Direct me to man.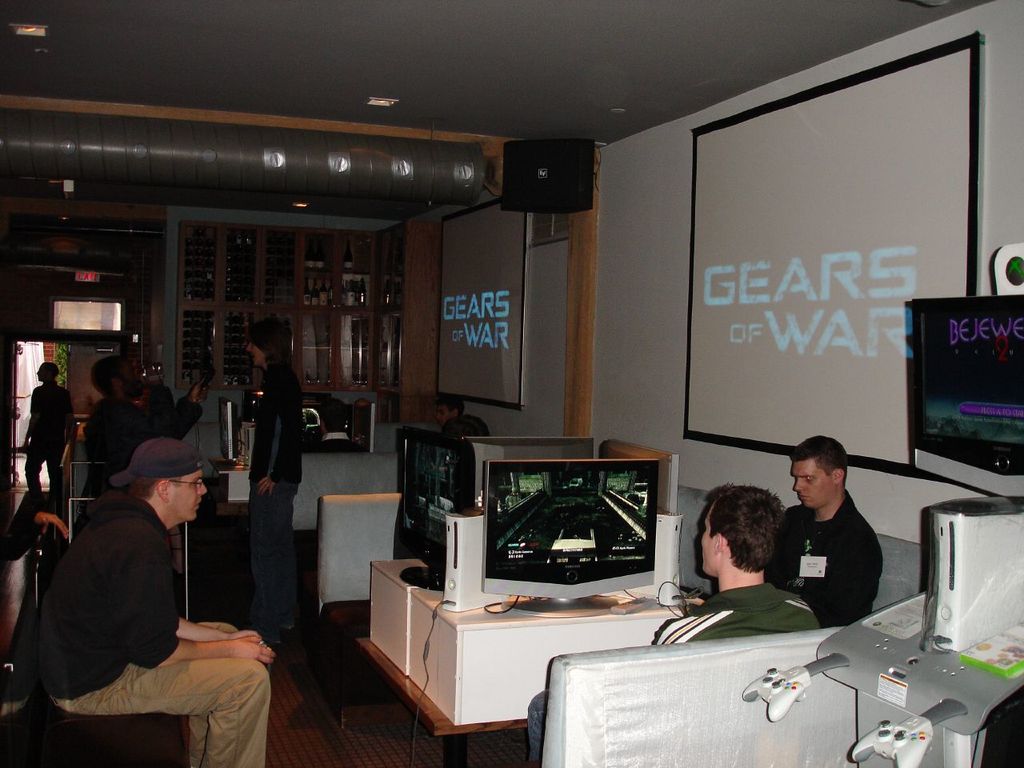
Direction: crop(244, 316, 304, 625).
